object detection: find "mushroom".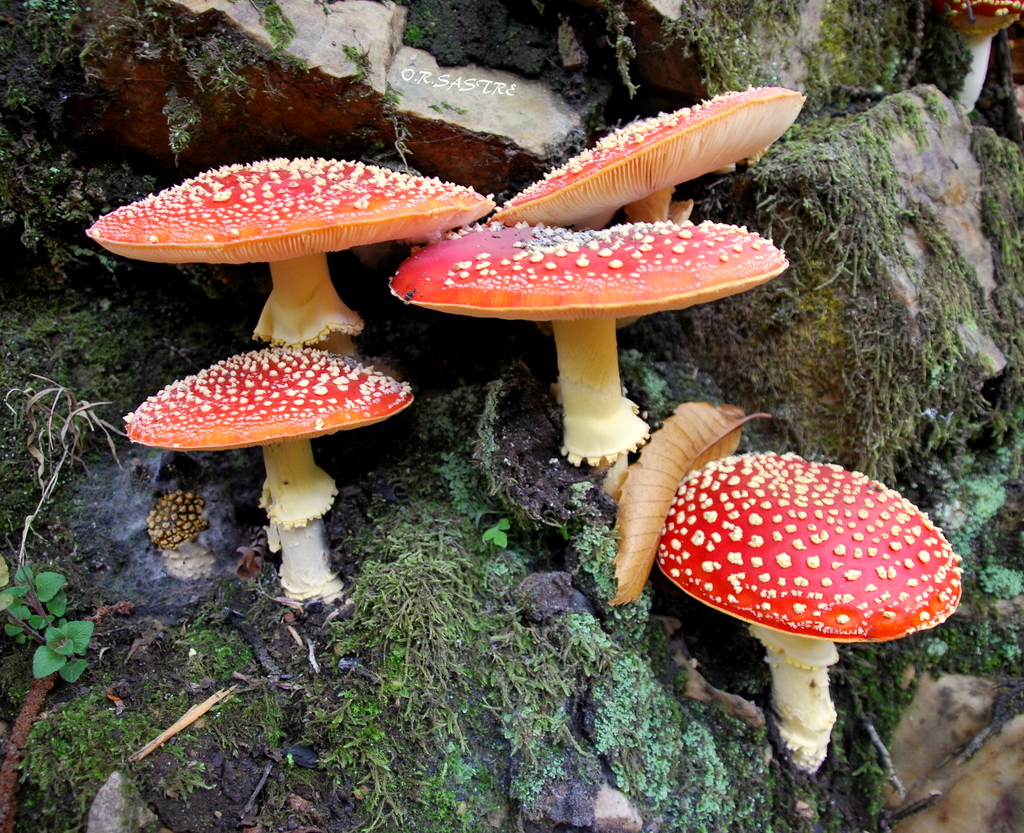
[483,84,806,233].
